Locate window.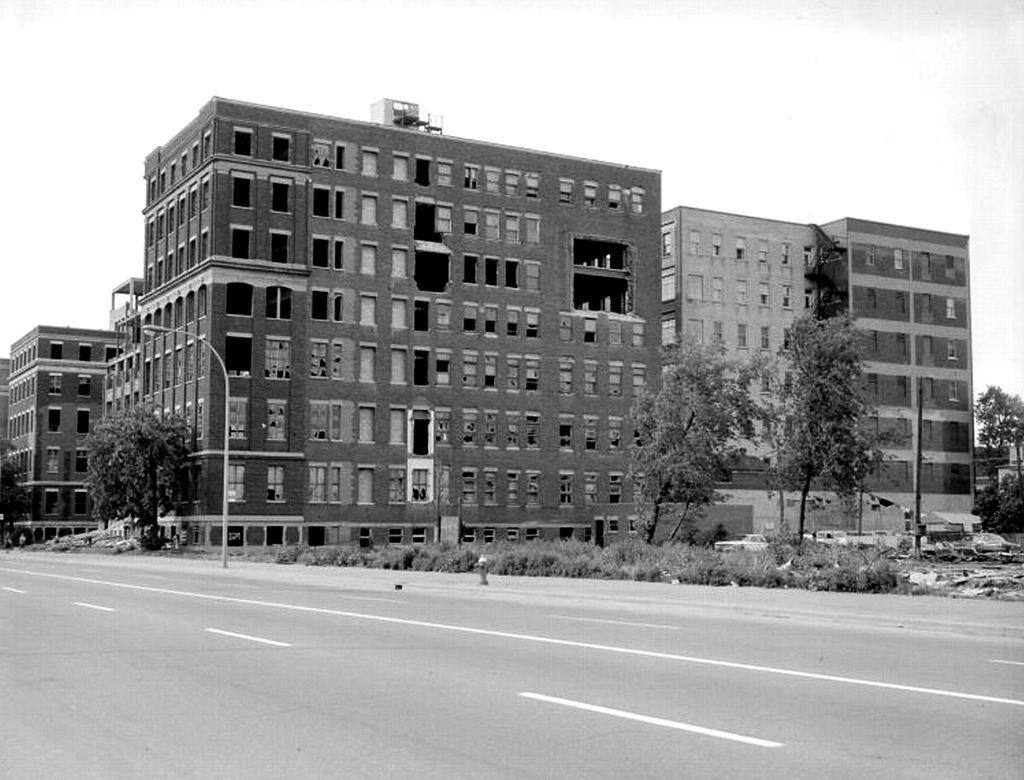
Bounding box: bbox=[73, 448, 87, 476].
